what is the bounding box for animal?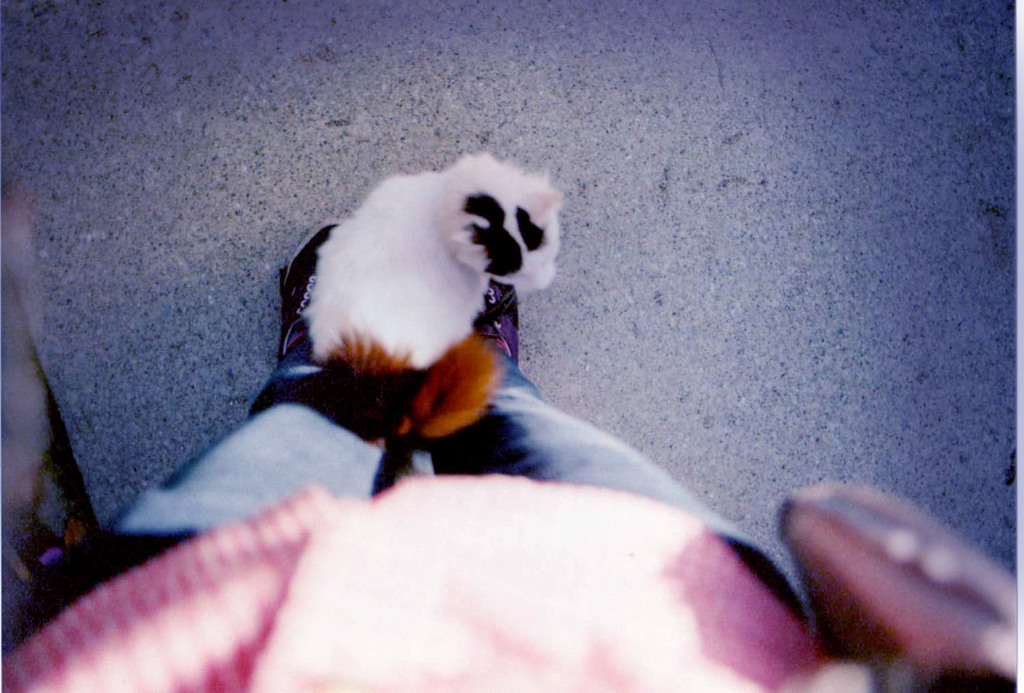
rect(249, 151, 562, 500).
